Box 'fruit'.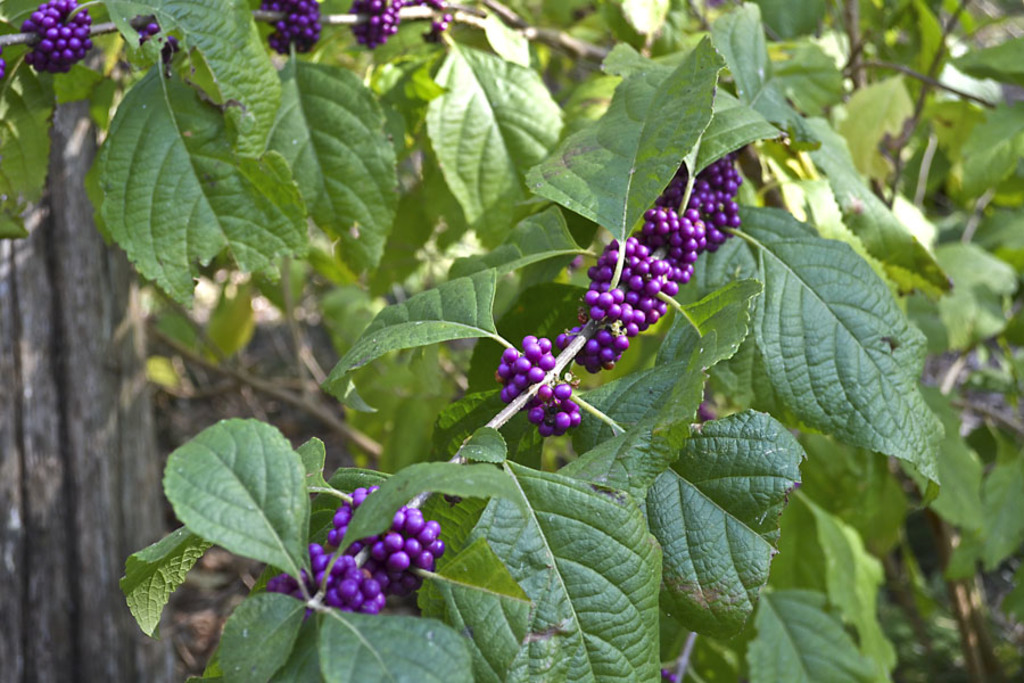
l=132, t=19, r=190, b=66.
